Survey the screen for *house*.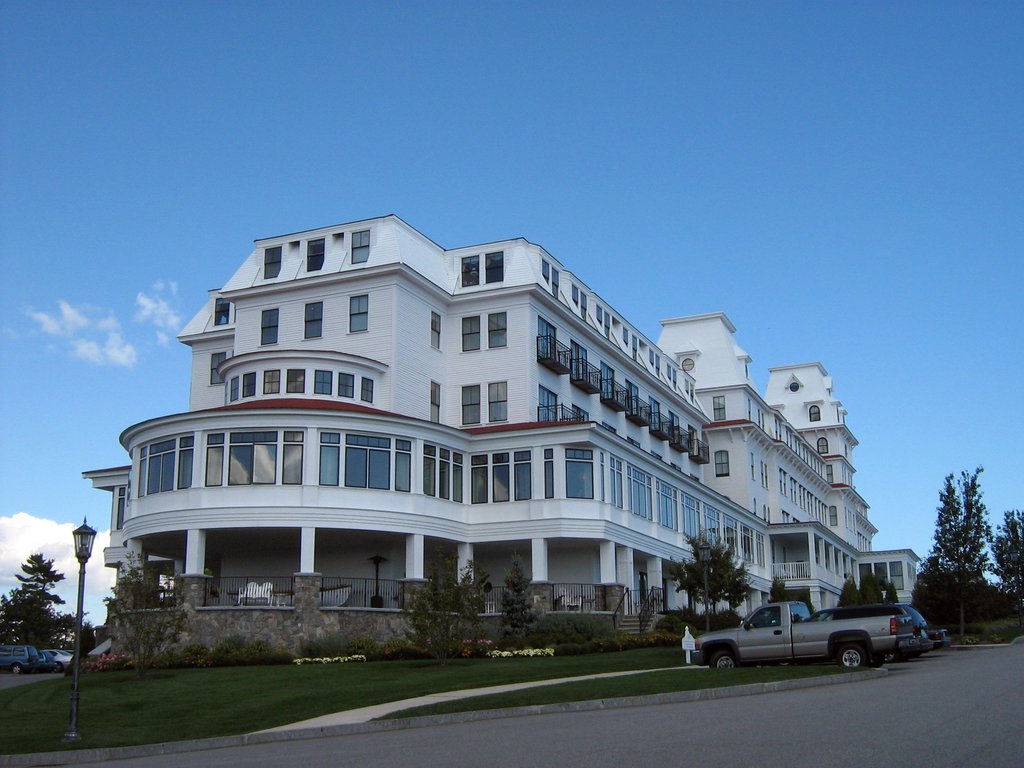
Survey found: 657,310,926,620.
